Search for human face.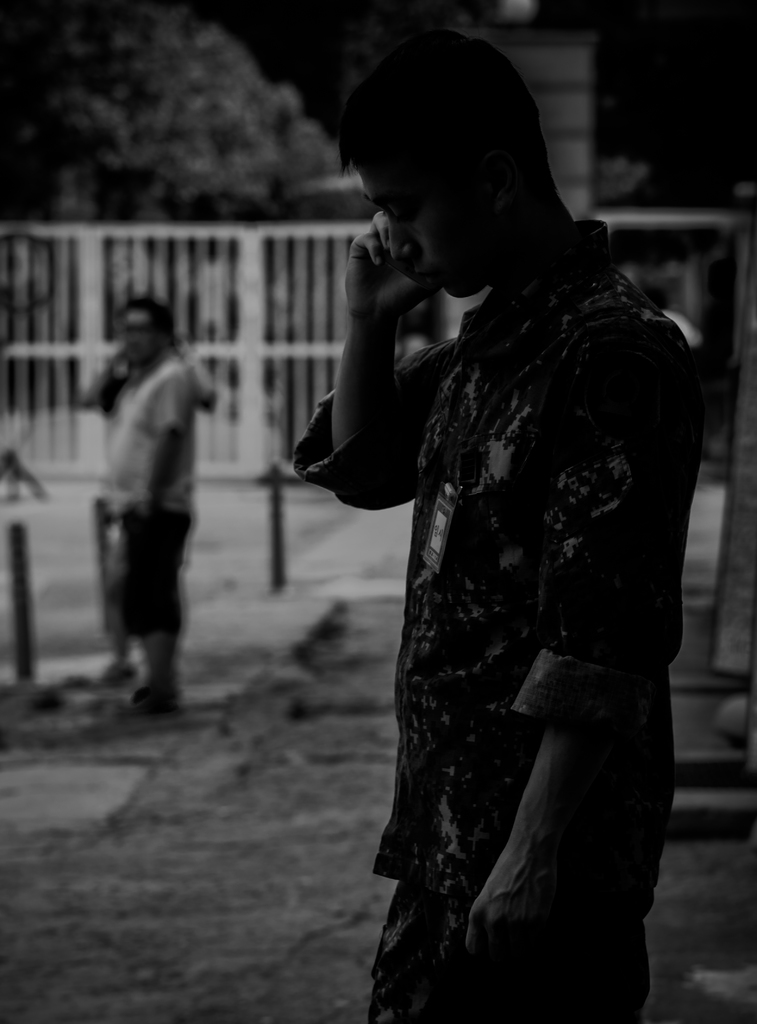
Found at left=353, top=161, right=494, bottom=304.
